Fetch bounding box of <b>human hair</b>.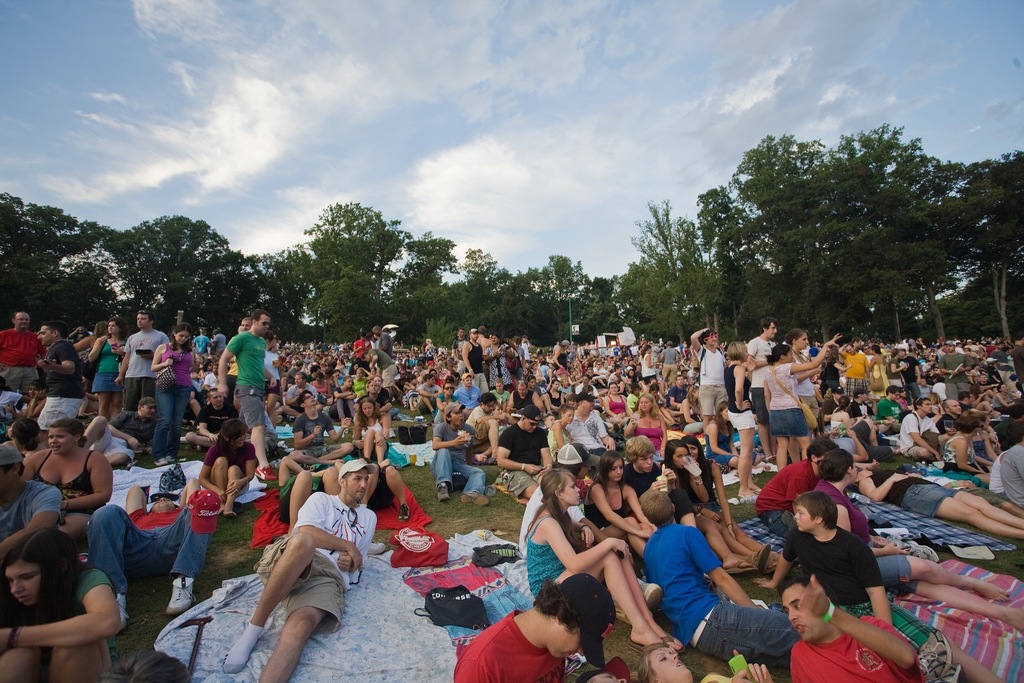
Bbox: 13/310/25/320.
